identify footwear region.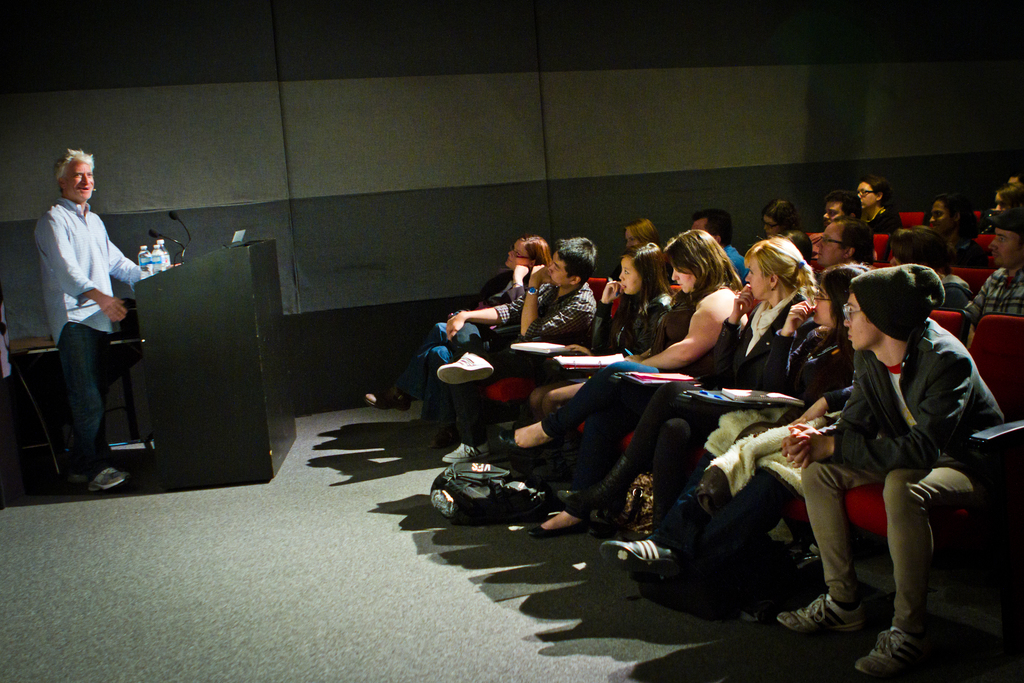
Region: [left=64, top=473, right=87, bottom=494].
